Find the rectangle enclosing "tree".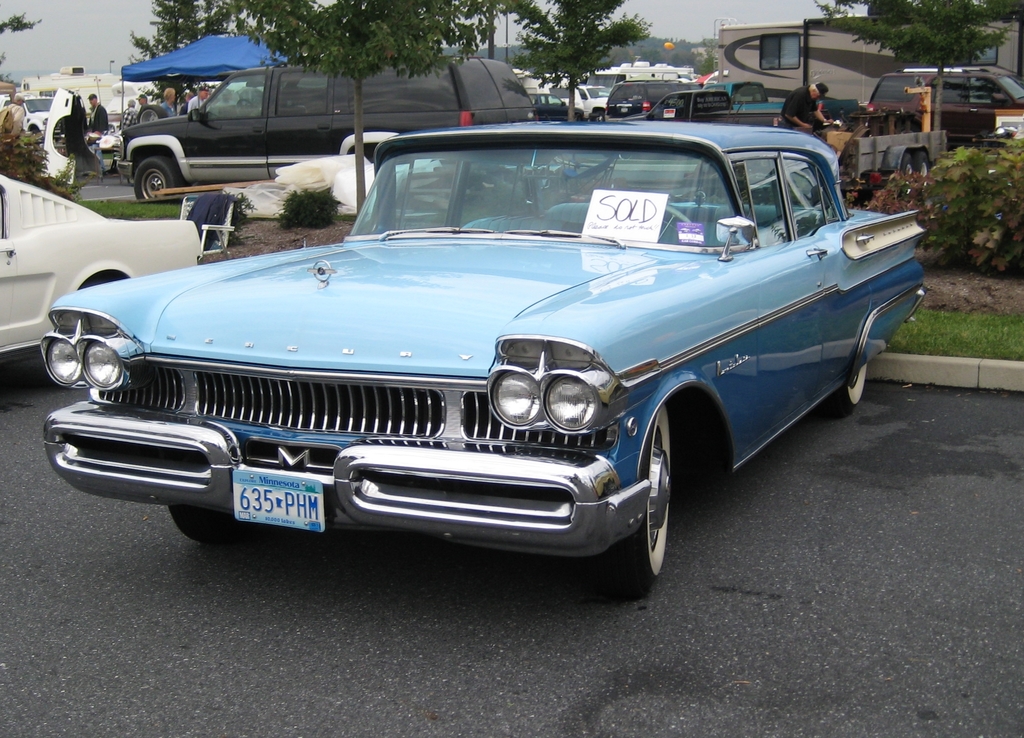
(0, 7, 45, 38).
